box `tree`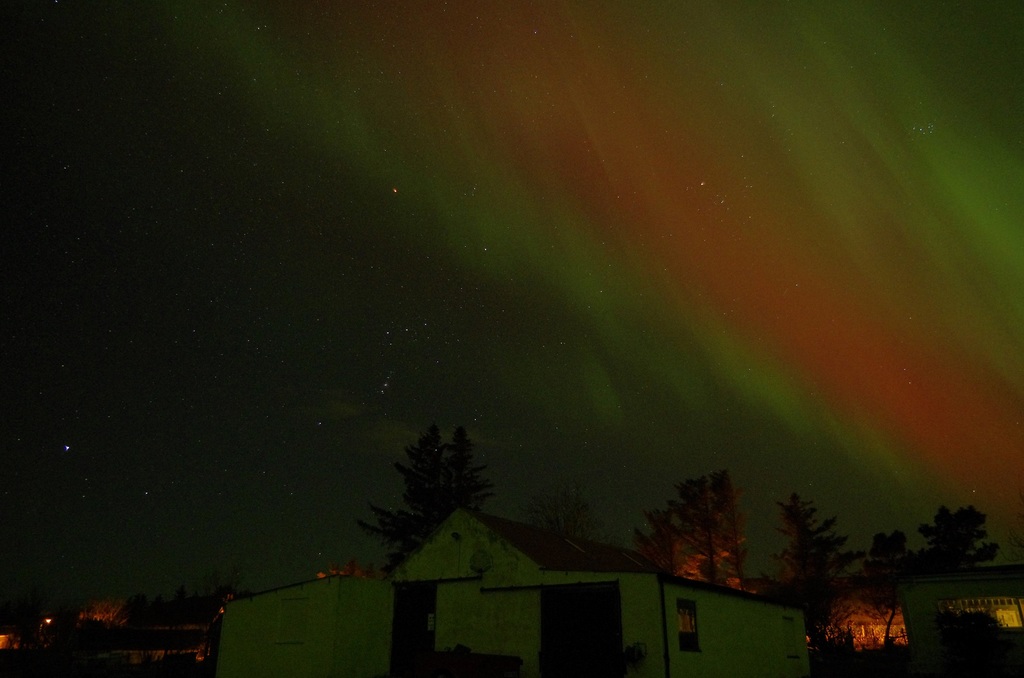
[868,536,920,583]
